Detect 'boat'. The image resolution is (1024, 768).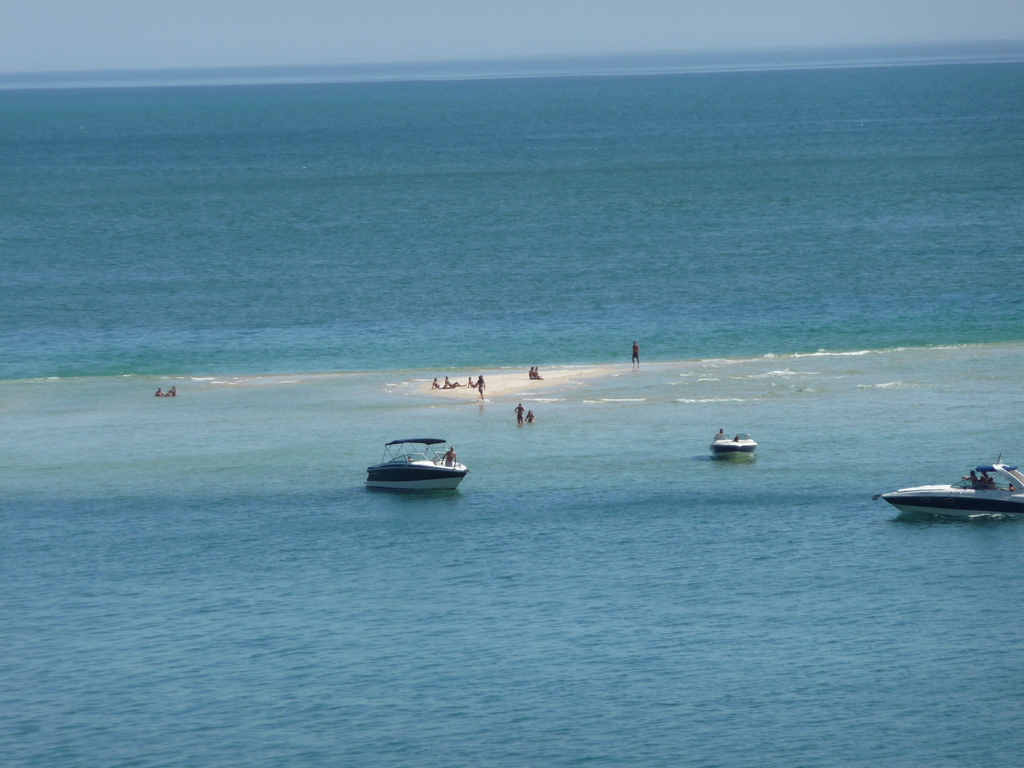
l=711, t=431, r=756, b=465.
